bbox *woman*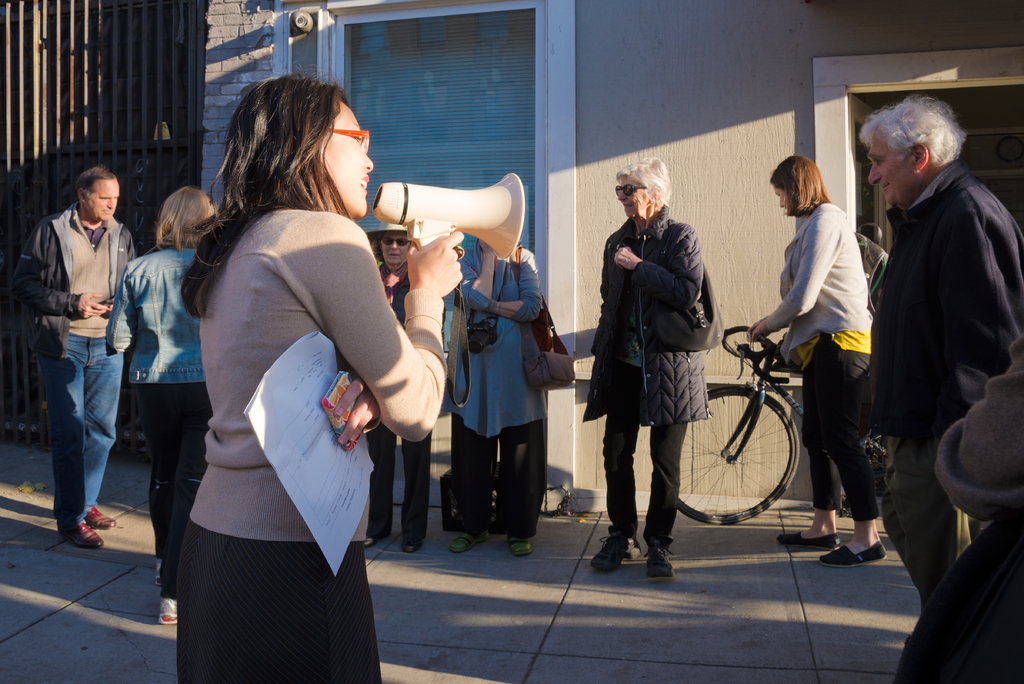
(x1=102, y1=184, x2=226, y2=625)
